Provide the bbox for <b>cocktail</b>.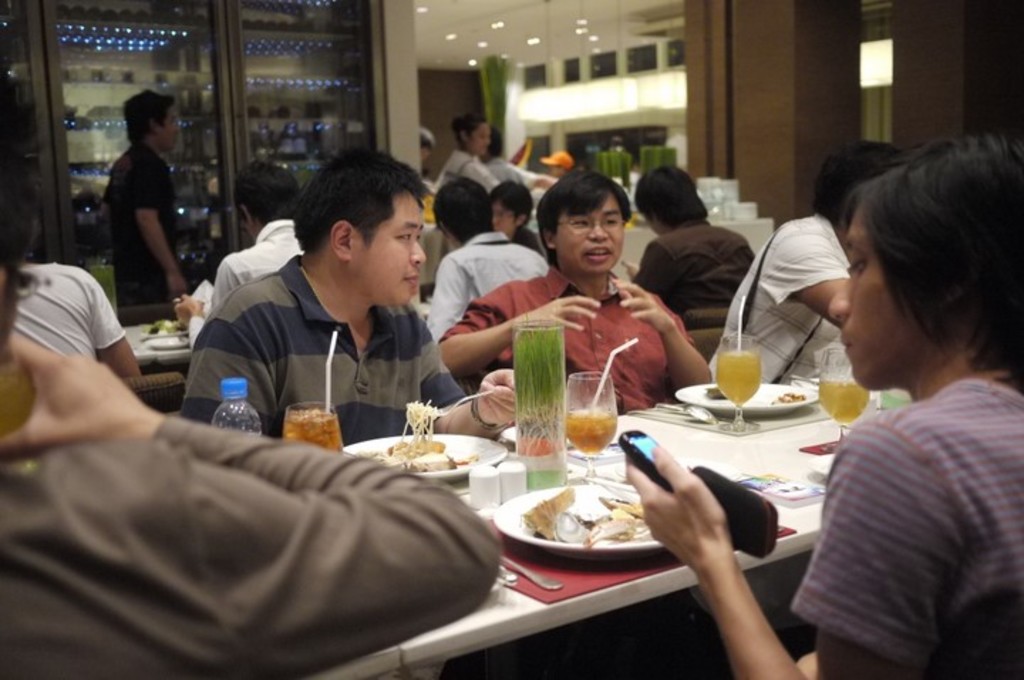
region(565, 366, 626, 487).
